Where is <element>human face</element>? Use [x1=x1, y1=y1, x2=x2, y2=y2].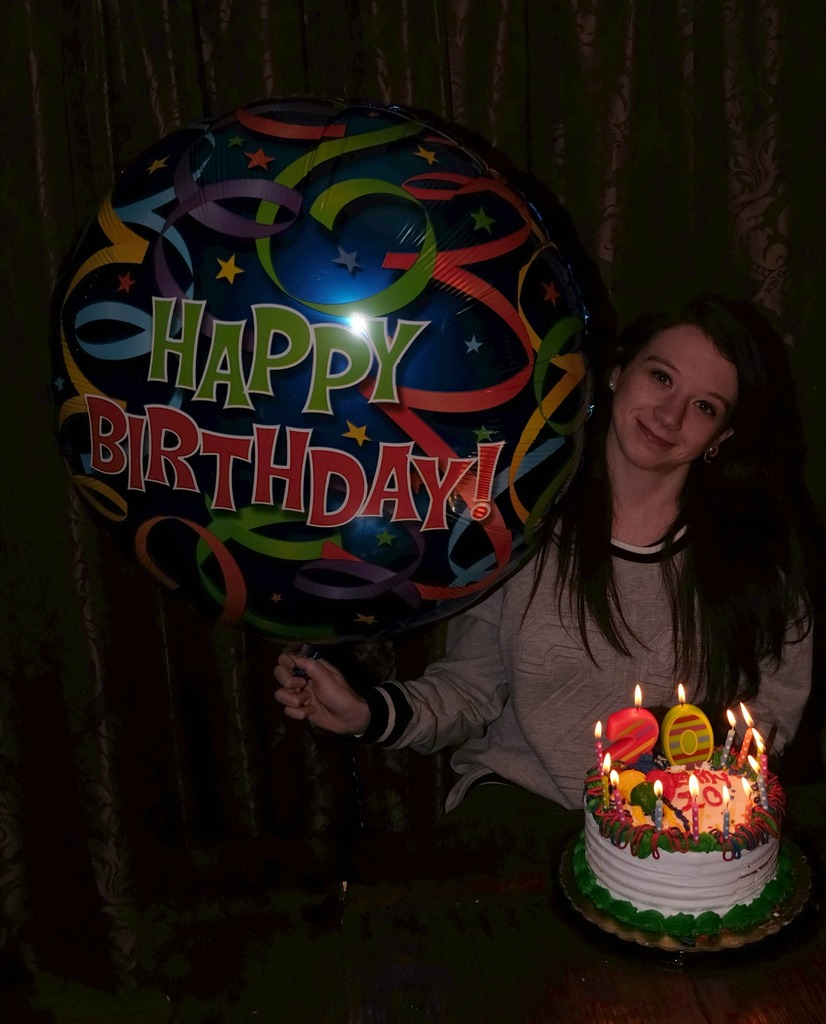
[x1=614, y1=326, x2=733, y2=469].
